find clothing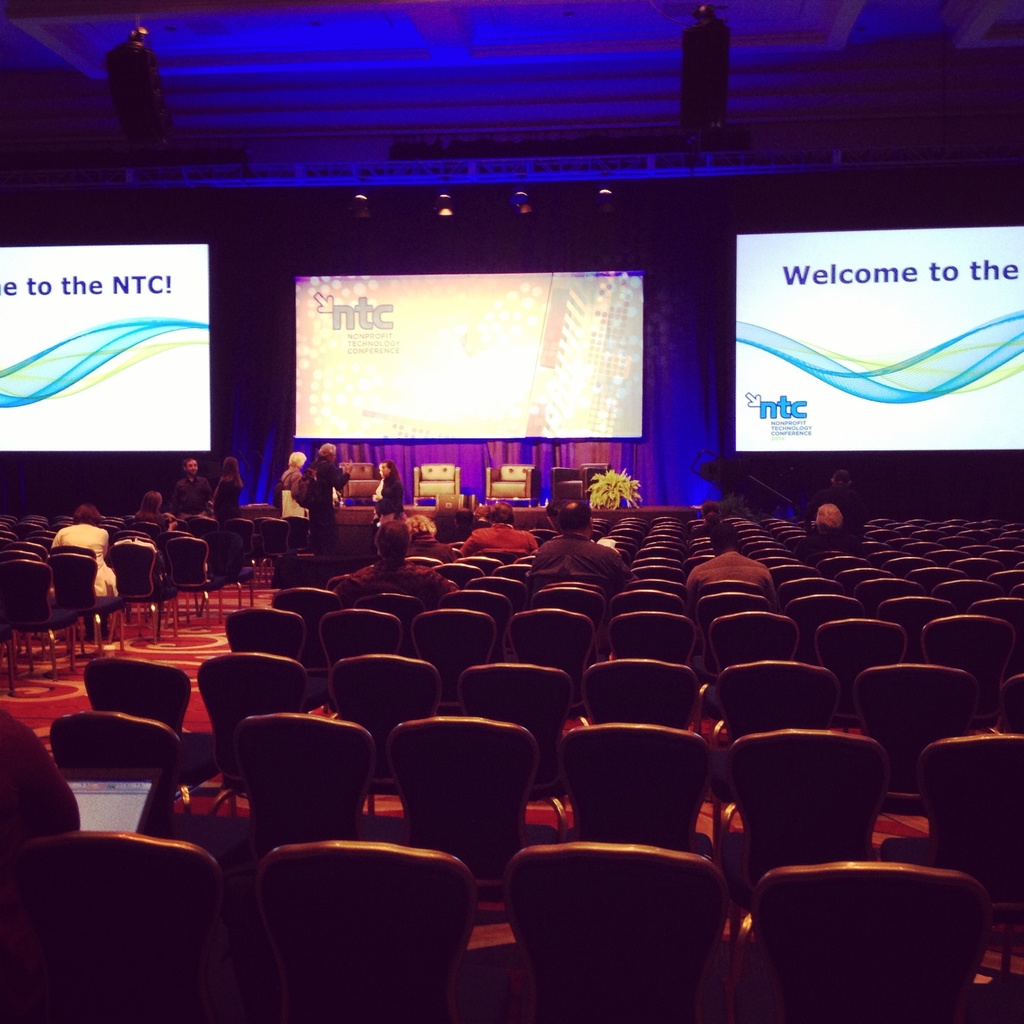
rect(45, 511, 116, 596)
